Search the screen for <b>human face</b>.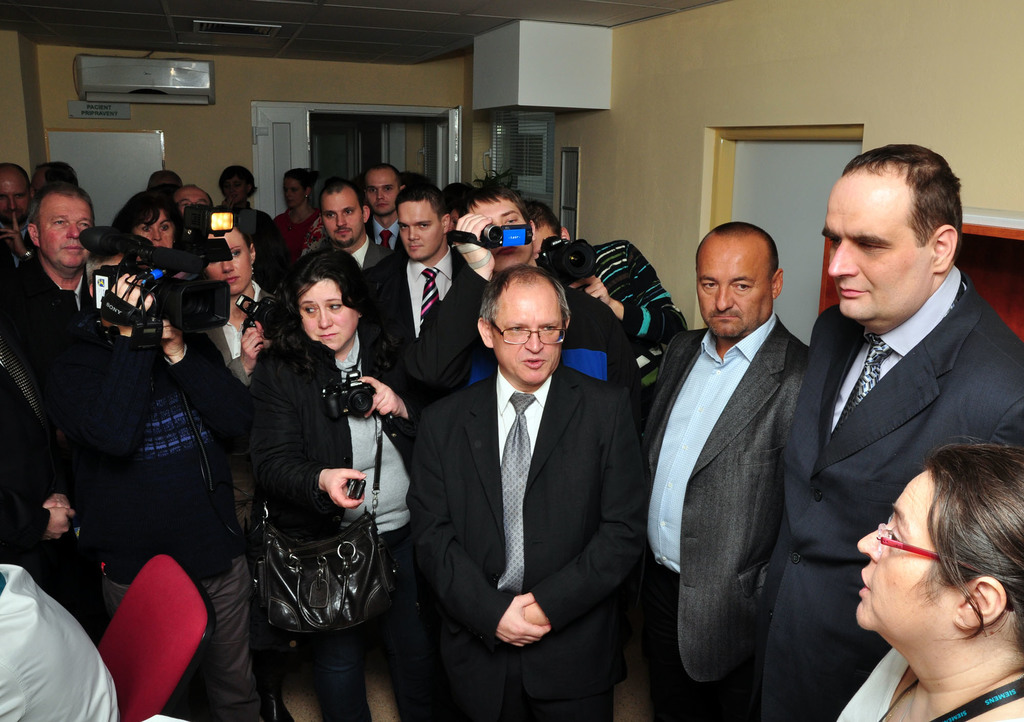
Found at 205,232,252,300.
